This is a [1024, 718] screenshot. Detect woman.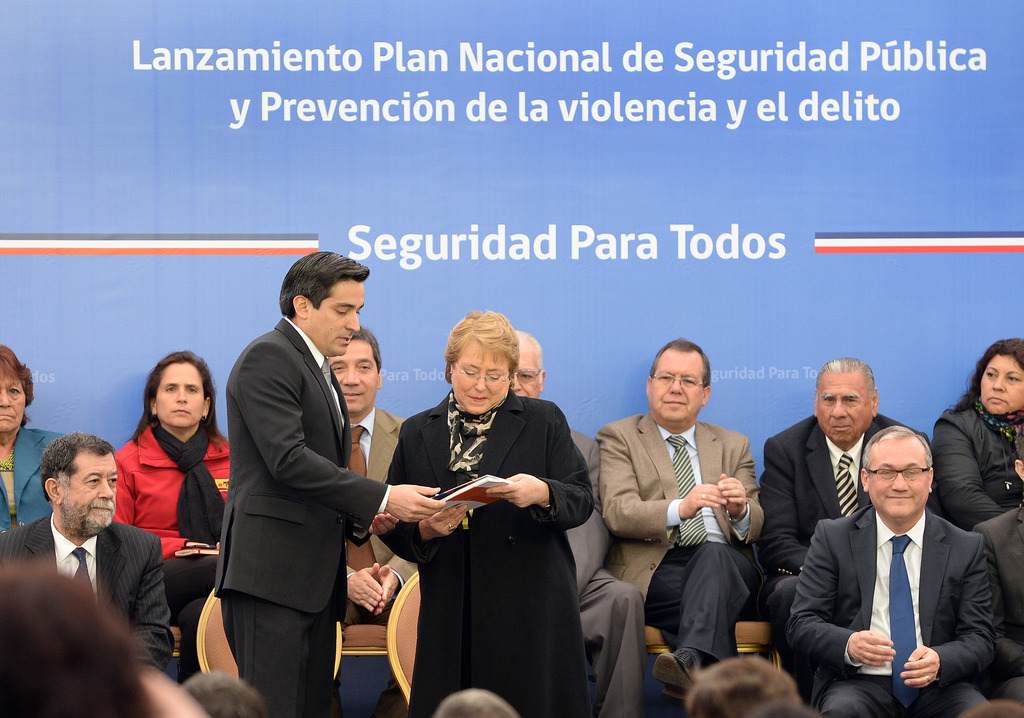
bbox=(929, 335, 1023, 533).
